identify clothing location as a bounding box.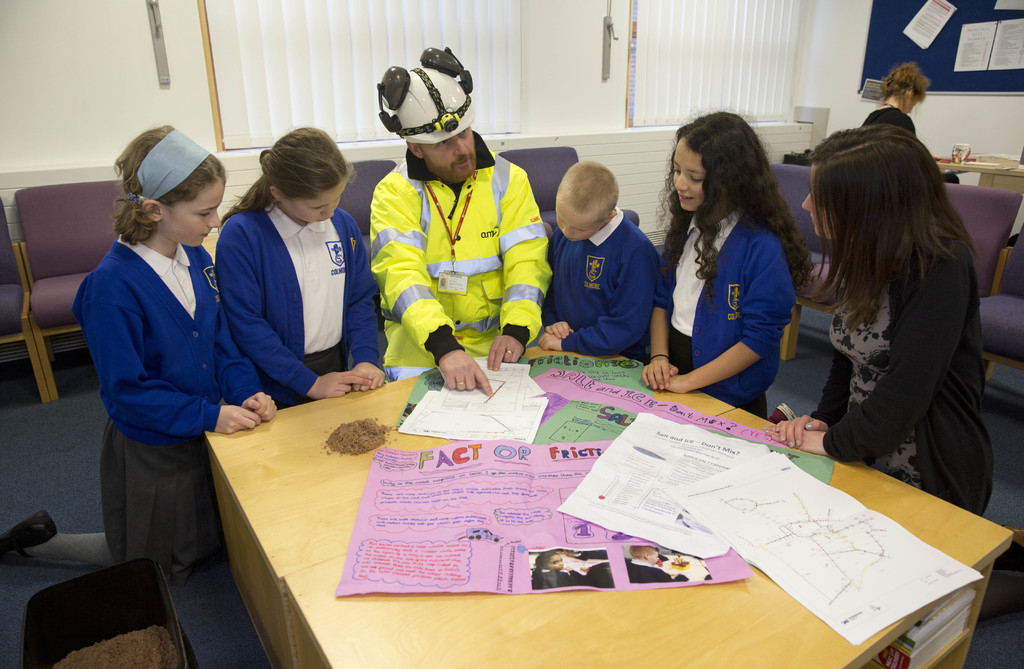
(x1=72, y1=190, x2=247, y2=582).
